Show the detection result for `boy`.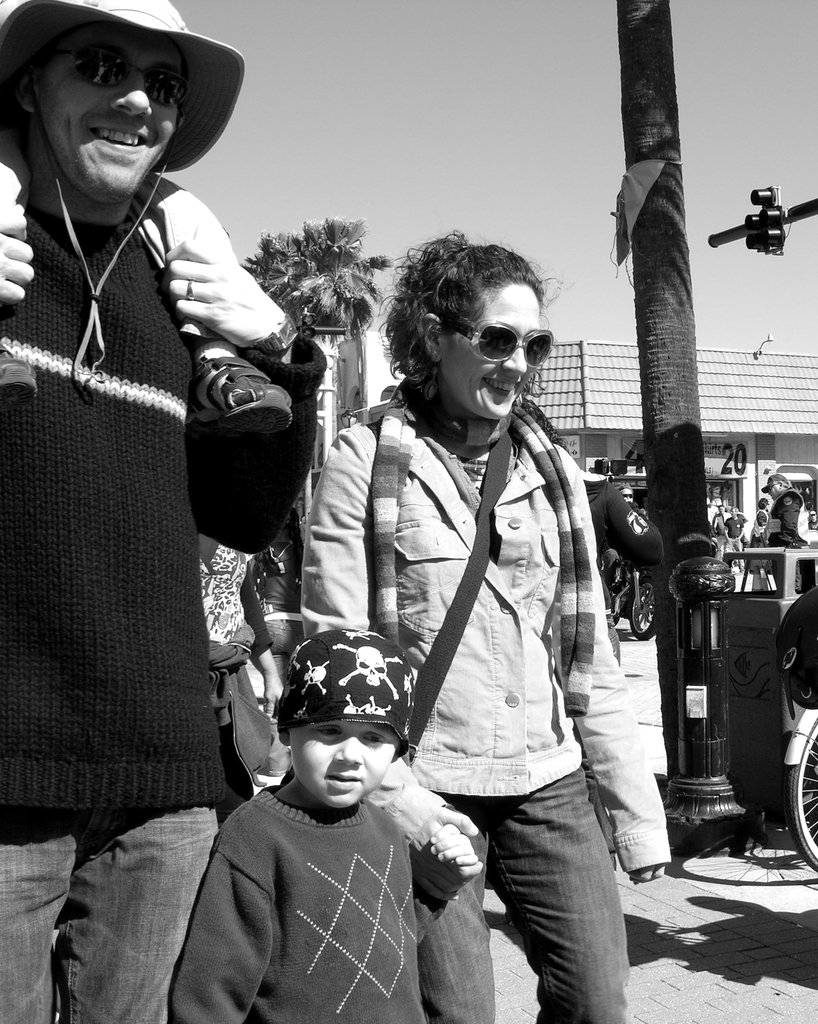
BBox(174, 632, 479, 1023).
